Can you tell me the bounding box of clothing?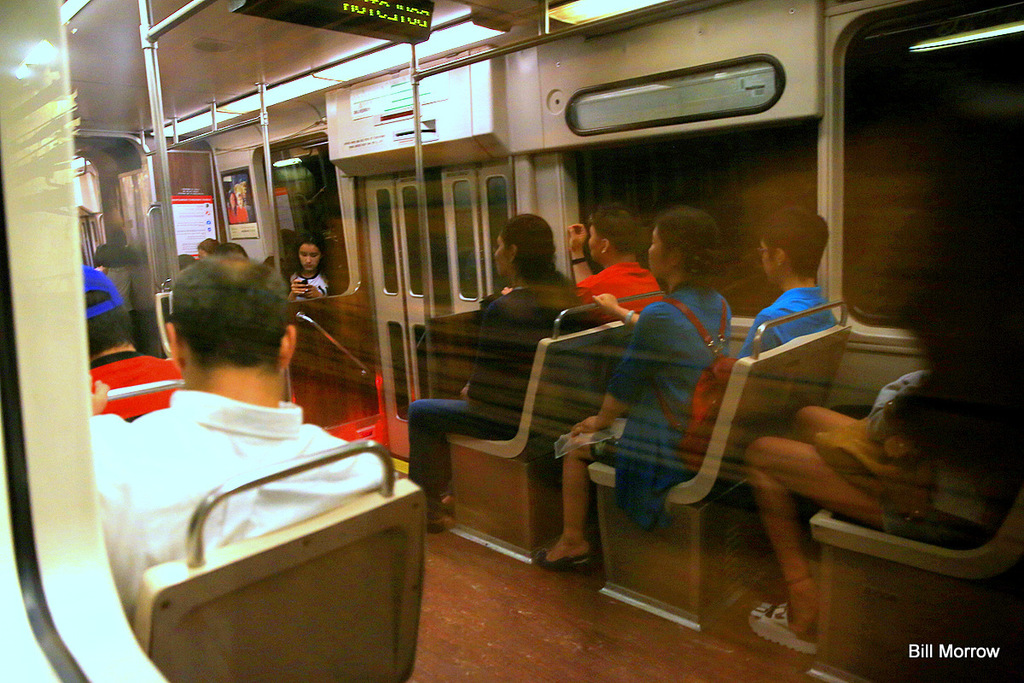
crop(98, 248, 148, 335).
